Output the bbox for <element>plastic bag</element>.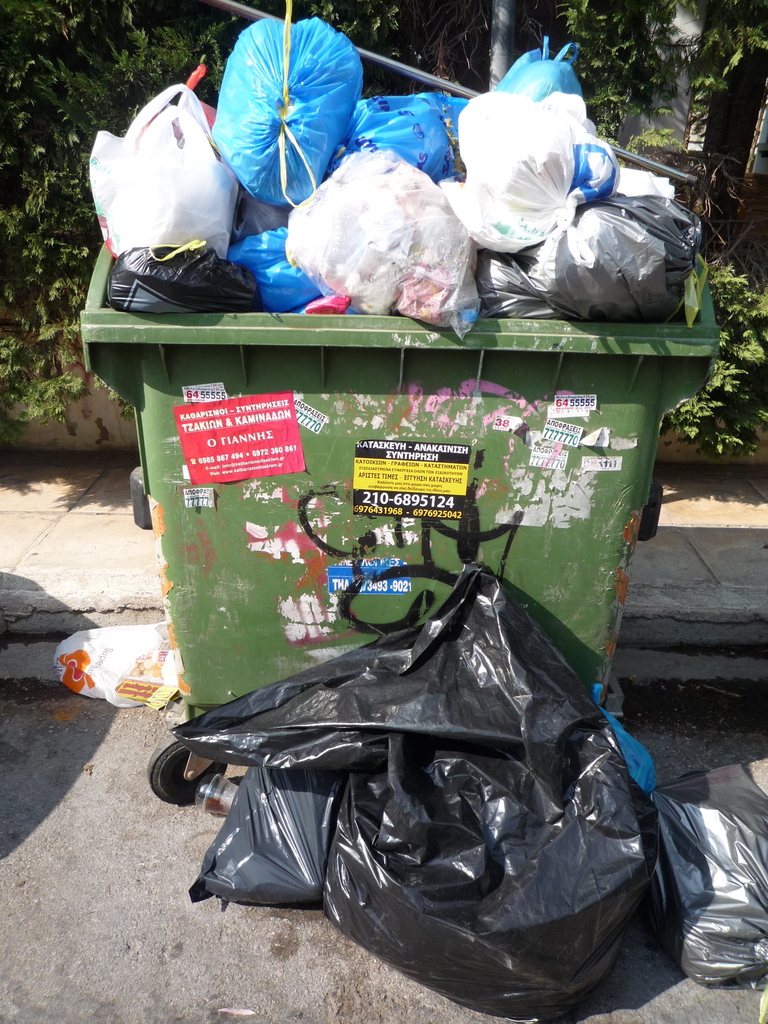
bbox=[468, 248, 549, 323].
